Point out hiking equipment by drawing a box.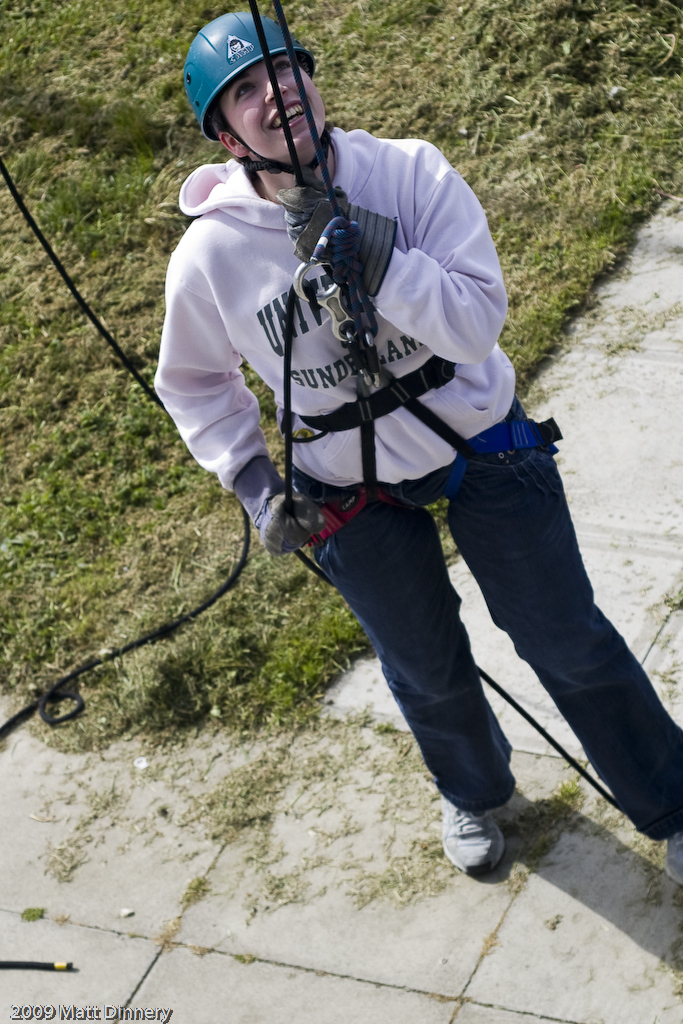
<box>660,835,682,888</box>.
